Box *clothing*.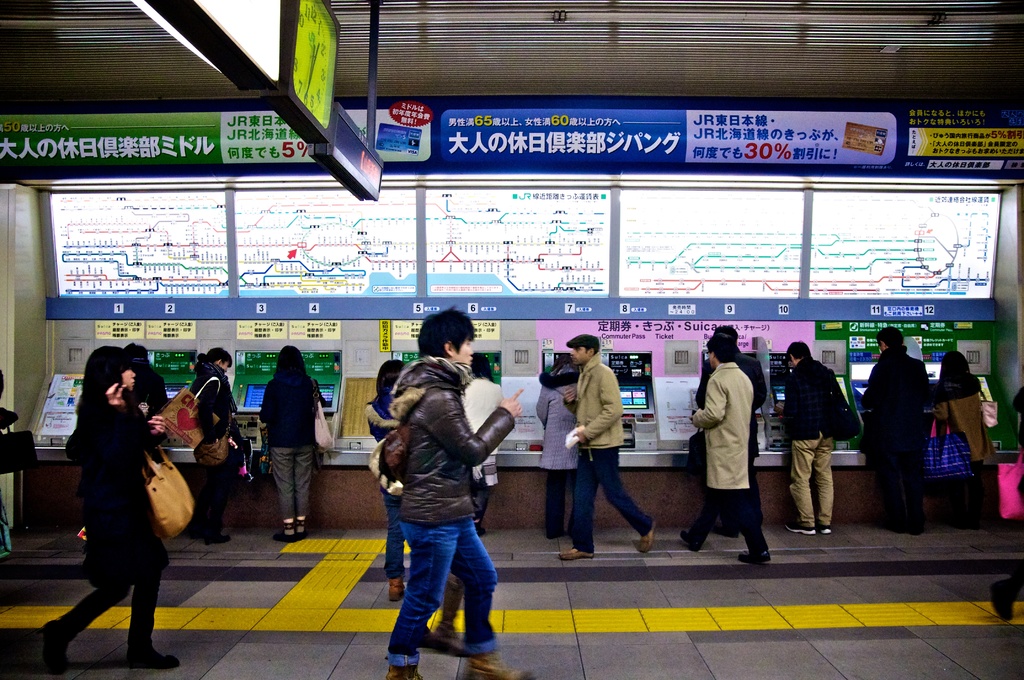
select_region(133, 357, 175, 430).
